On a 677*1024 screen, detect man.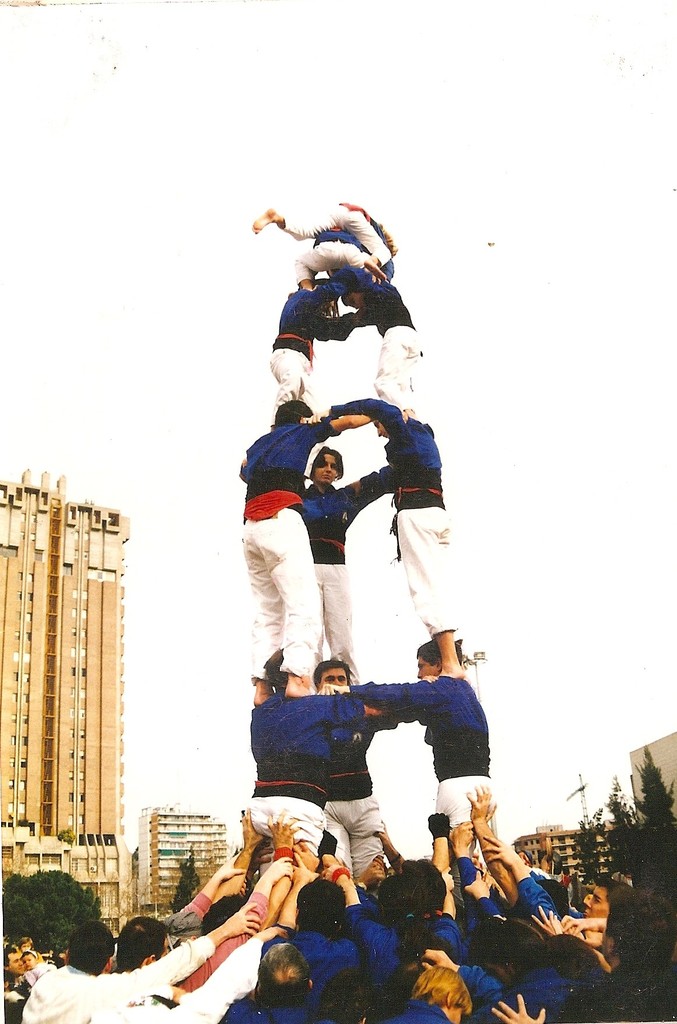
90 915 289 1023.
